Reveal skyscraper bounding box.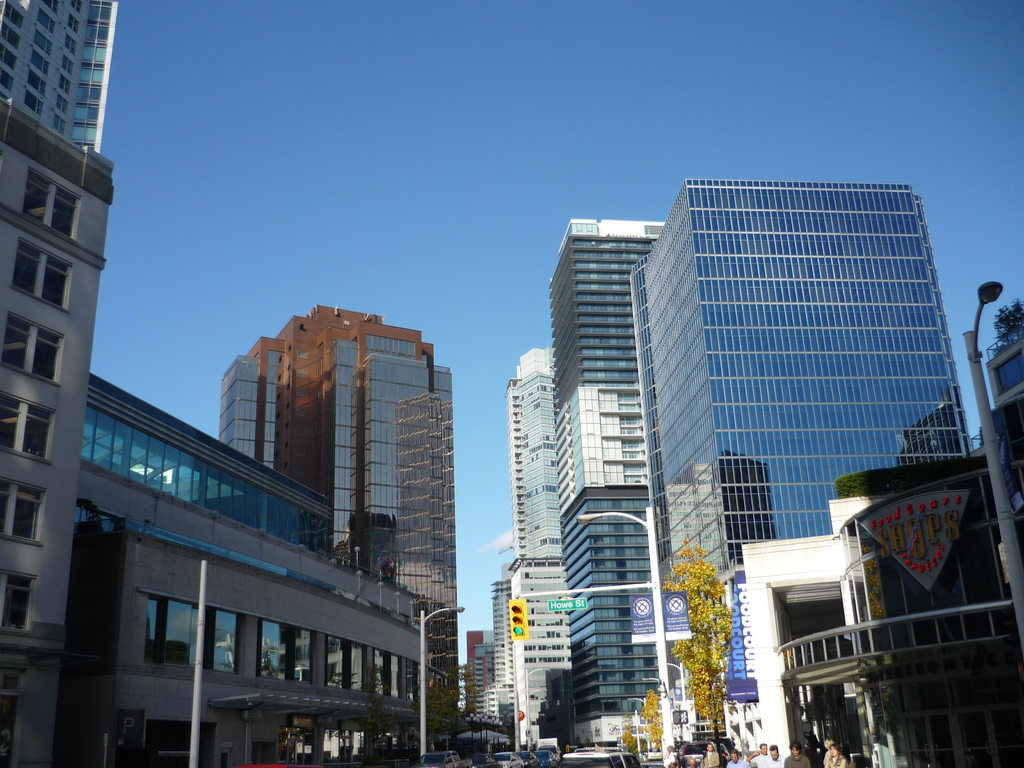
Revealed: [left=504, top=348, right=580, bottom=754].
